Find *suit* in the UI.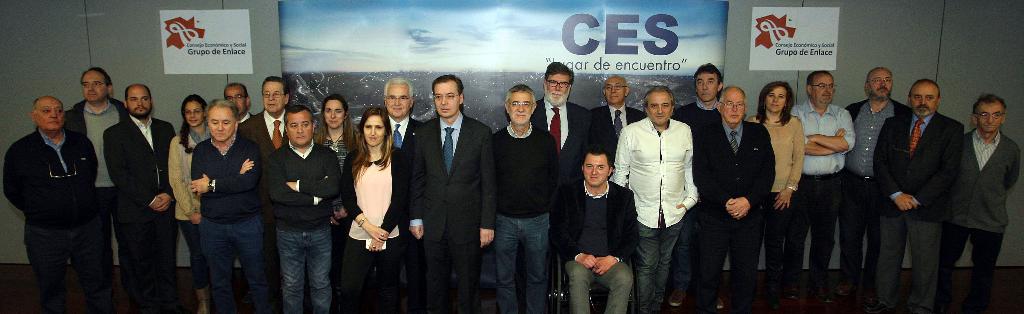
UI element at [x1=414, y1=65, x2=481, y2=302].
